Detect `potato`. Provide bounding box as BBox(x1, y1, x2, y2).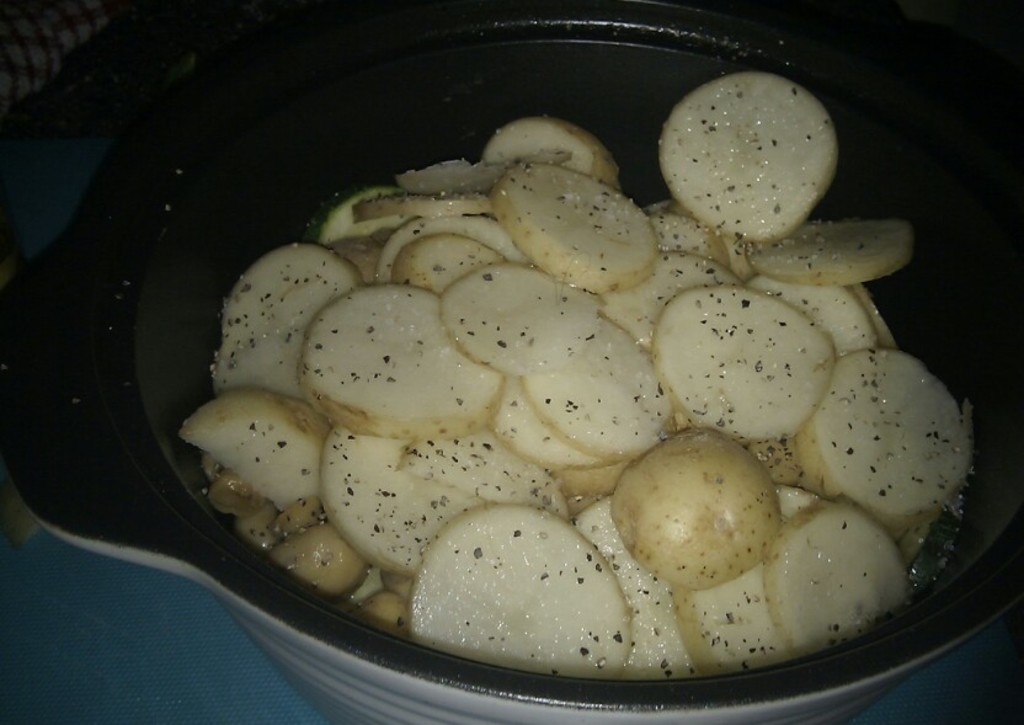
BBox(594, 437, 791, 597).
